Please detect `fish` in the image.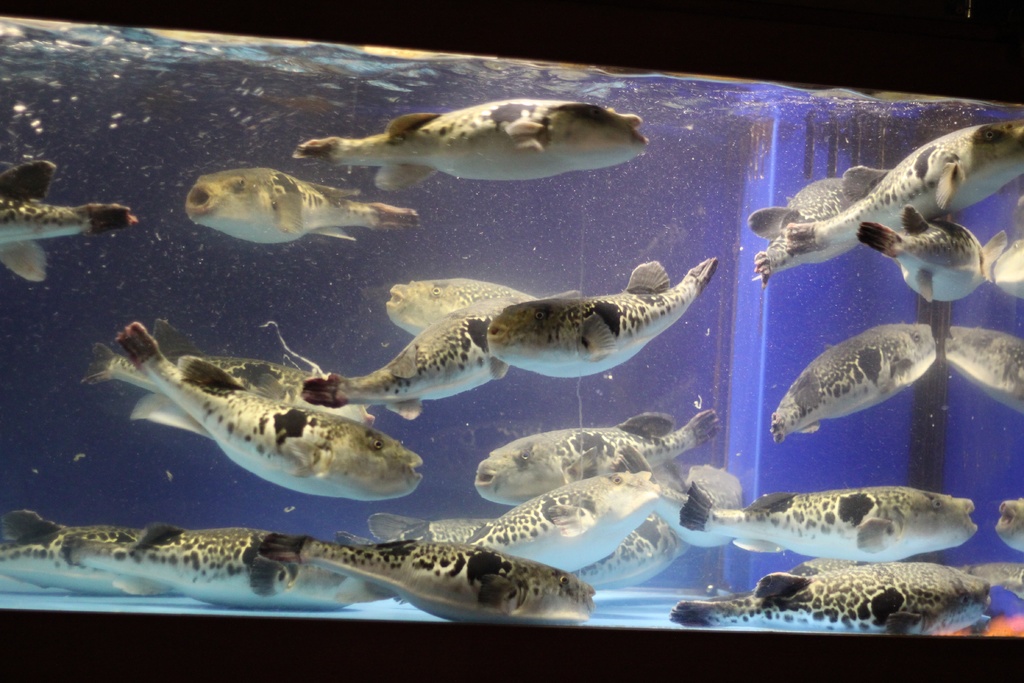
region(740, 120, 996, 283).
